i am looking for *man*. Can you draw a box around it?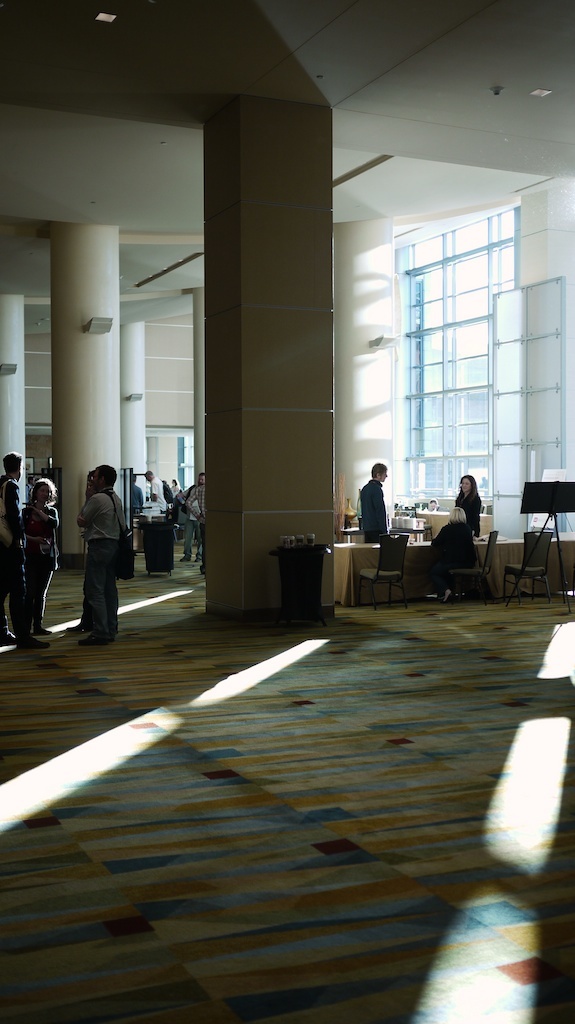
Sure, the bounding box is x1=0, y1=453, x2=21, y2=647.
